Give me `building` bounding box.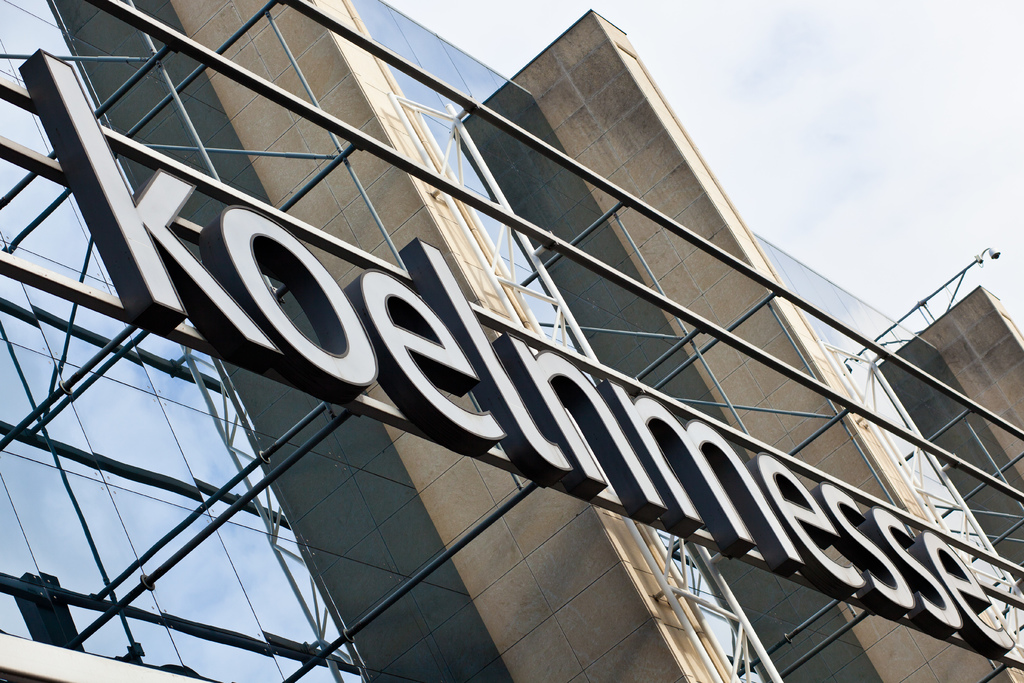
(left=0, top=0, right=1023, bottom=682).
